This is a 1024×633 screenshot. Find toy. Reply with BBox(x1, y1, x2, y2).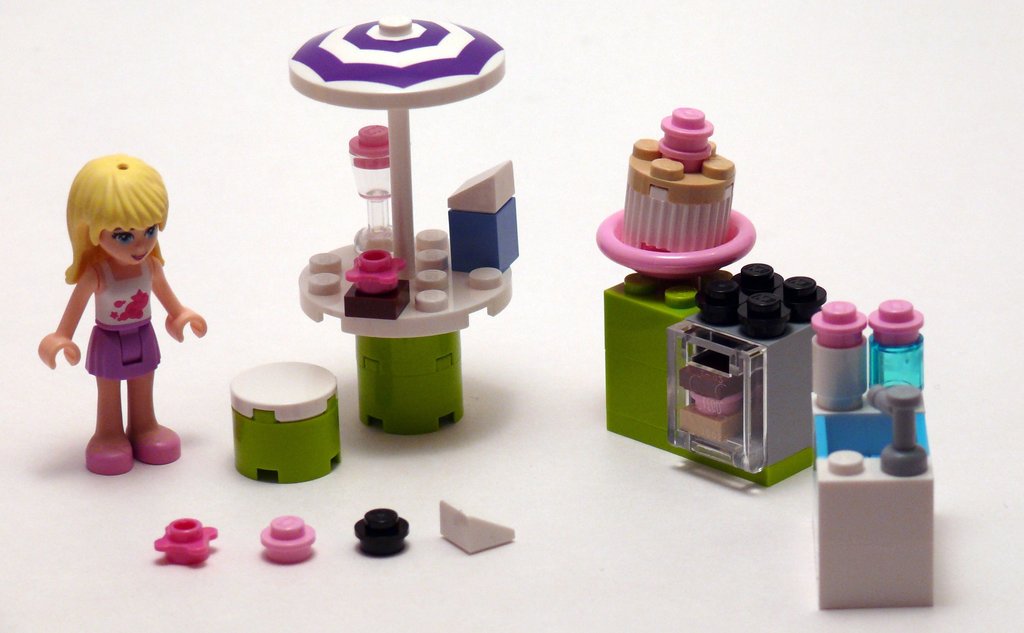
BBox(227, 358, 346, 478).
